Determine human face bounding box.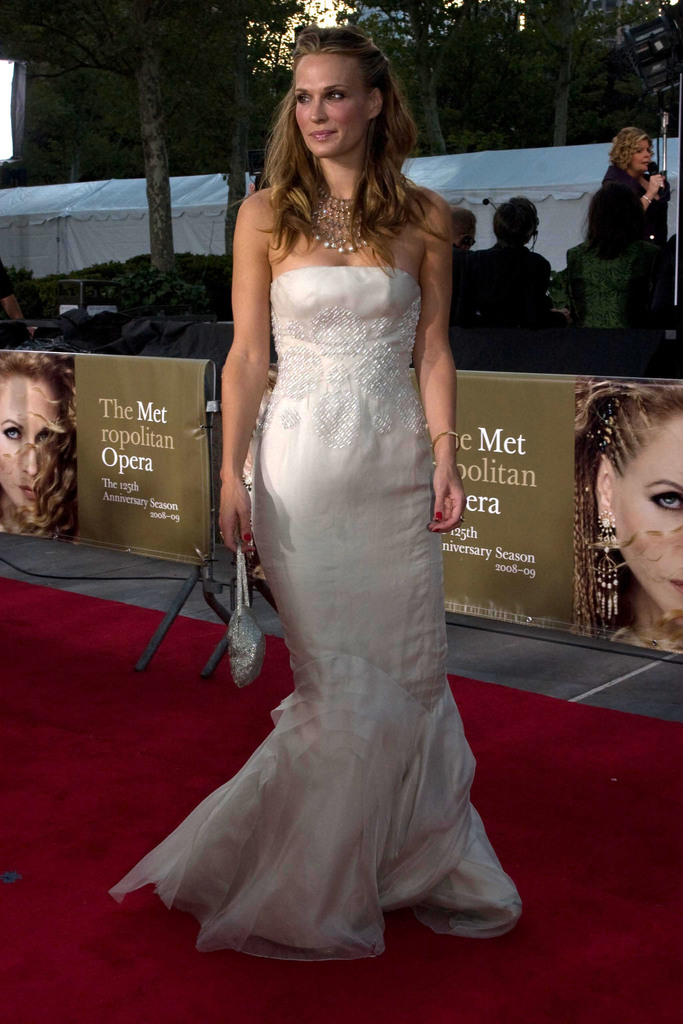
Determined: (618,413,682,628).
